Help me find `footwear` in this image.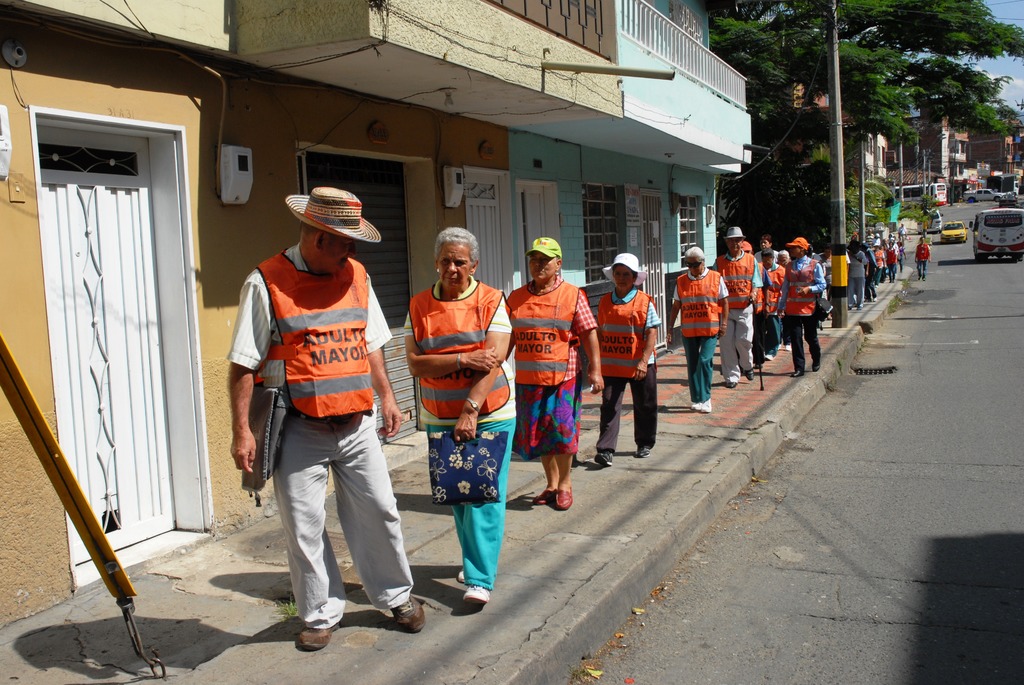
Found it: <bbox>815, 366, 821, 374</bbox>.
